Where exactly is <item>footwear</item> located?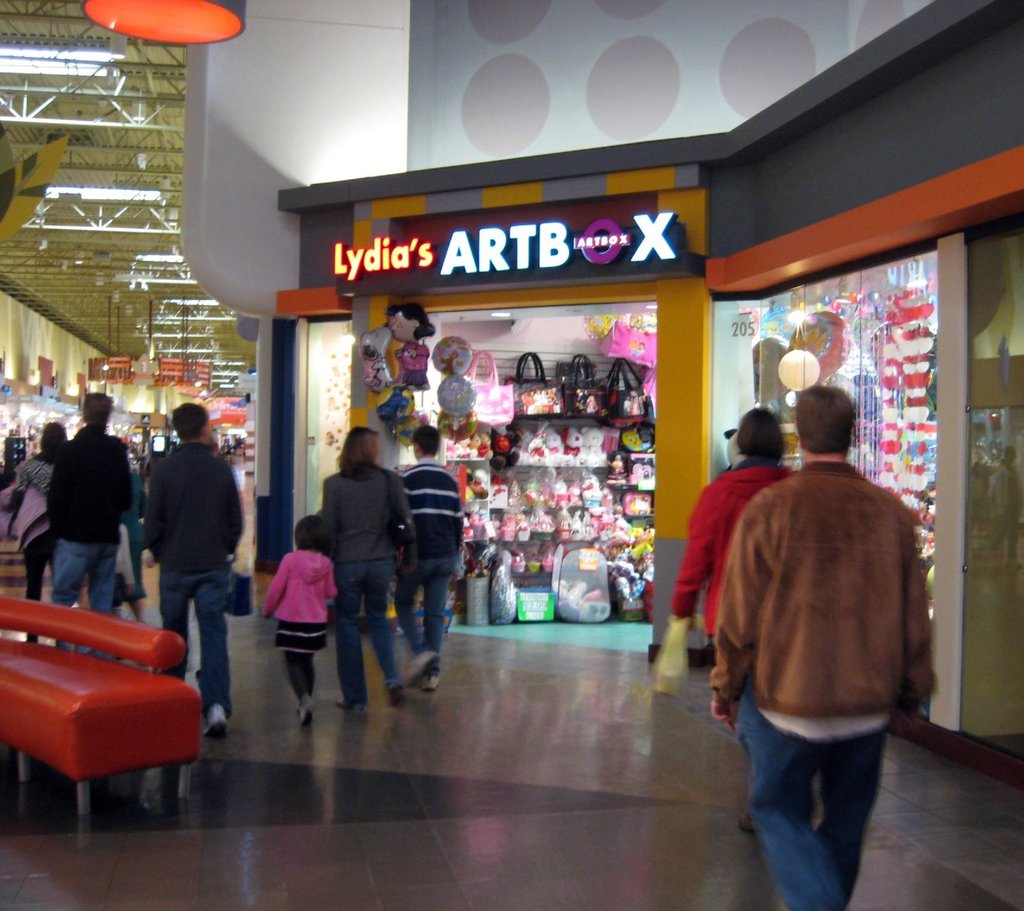
Its bounding box is 422 670 440 693.
